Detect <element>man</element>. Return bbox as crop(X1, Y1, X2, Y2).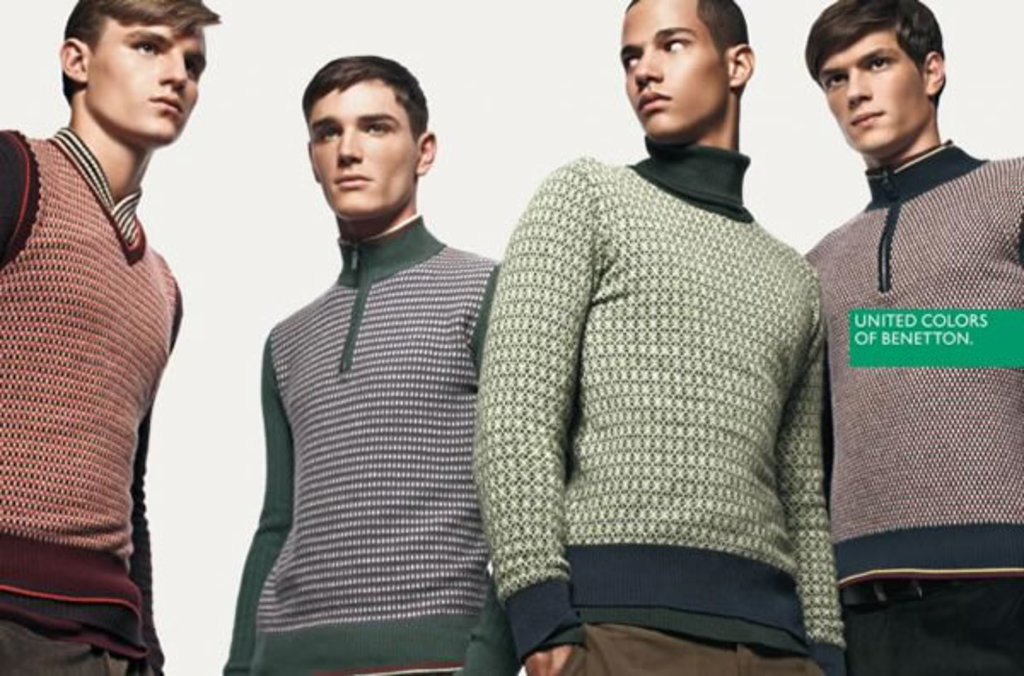
crop(473, 0, 852, 674).
